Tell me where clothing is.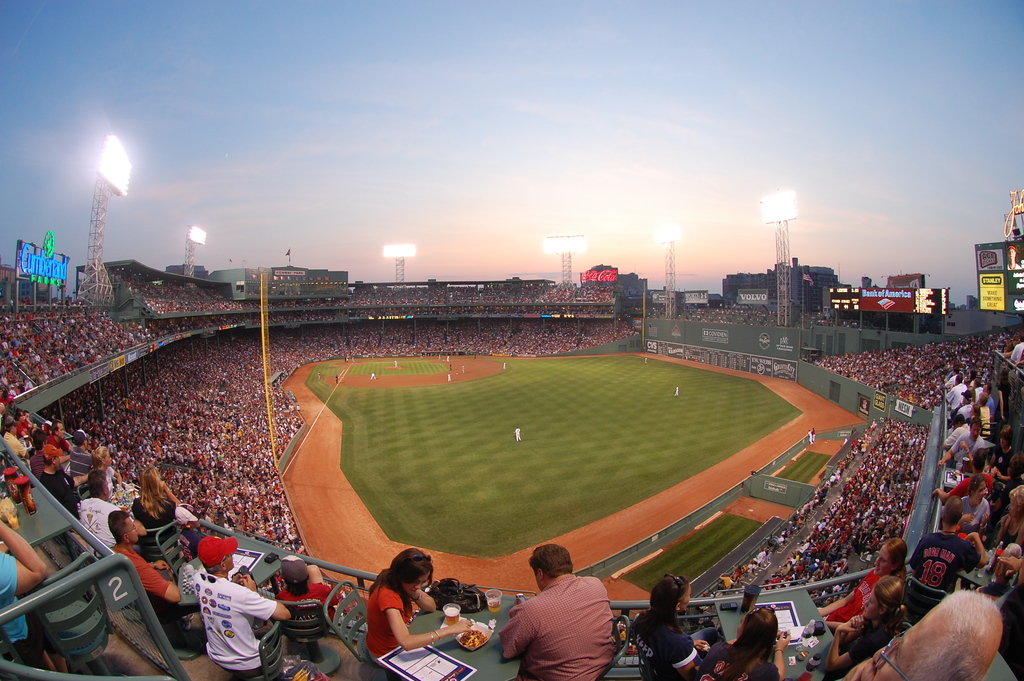
clothing is at Rect(369, 581, 425, 657).
